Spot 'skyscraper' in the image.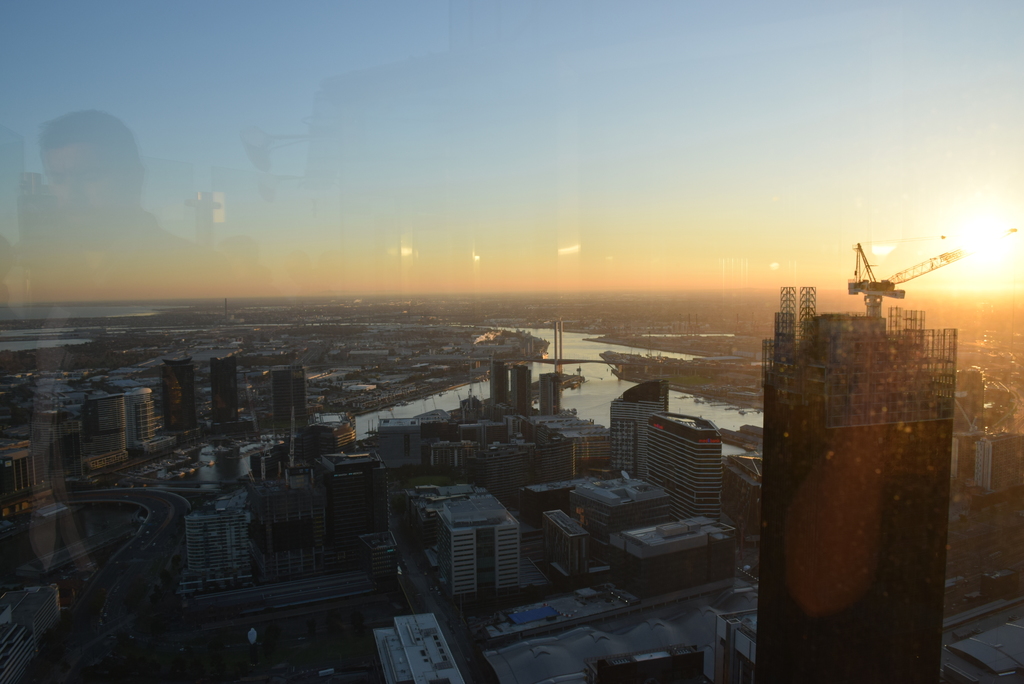
'skyscraper' found at select_region(272, 365, 309, 432).
